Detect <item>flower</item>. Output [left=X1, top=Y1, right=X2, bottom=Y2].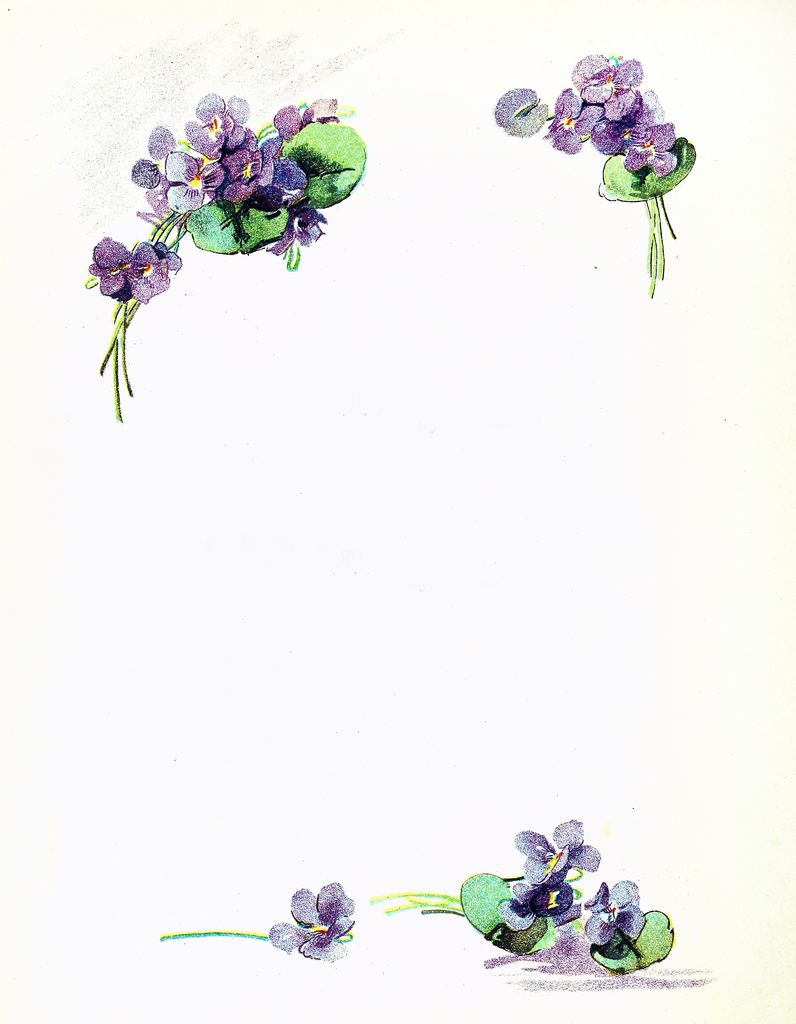
[left=493, top=875, right=571, bottom=924].
